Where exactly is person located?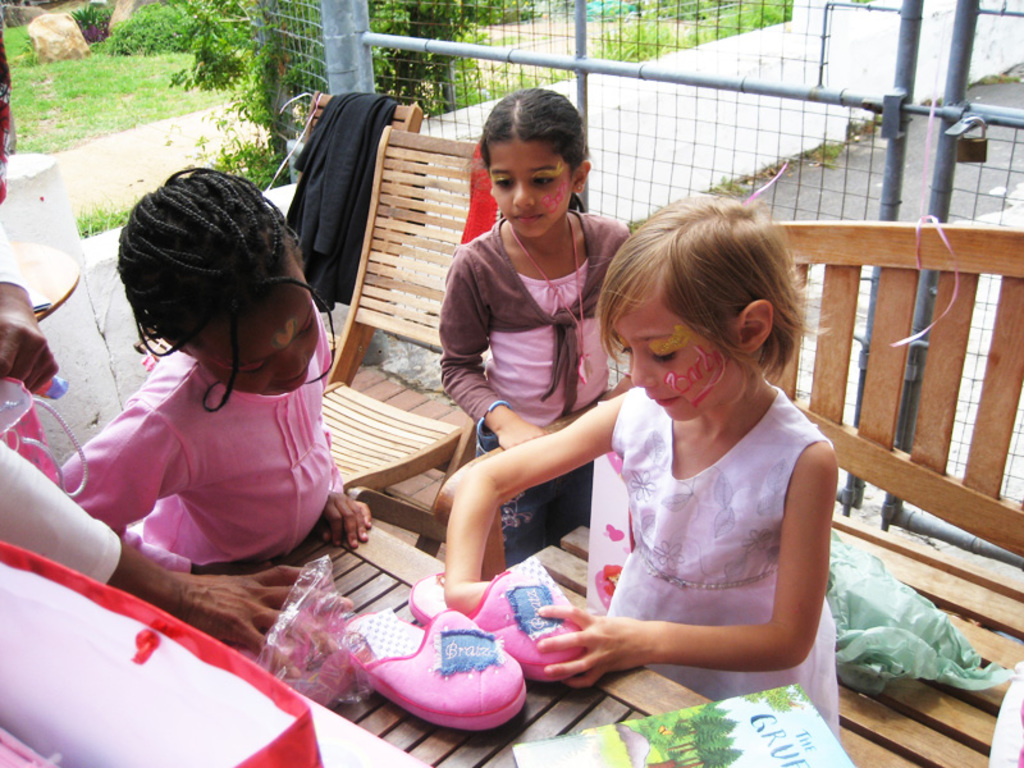
Its bounding box is bbox(438, 86, 634, 568).
